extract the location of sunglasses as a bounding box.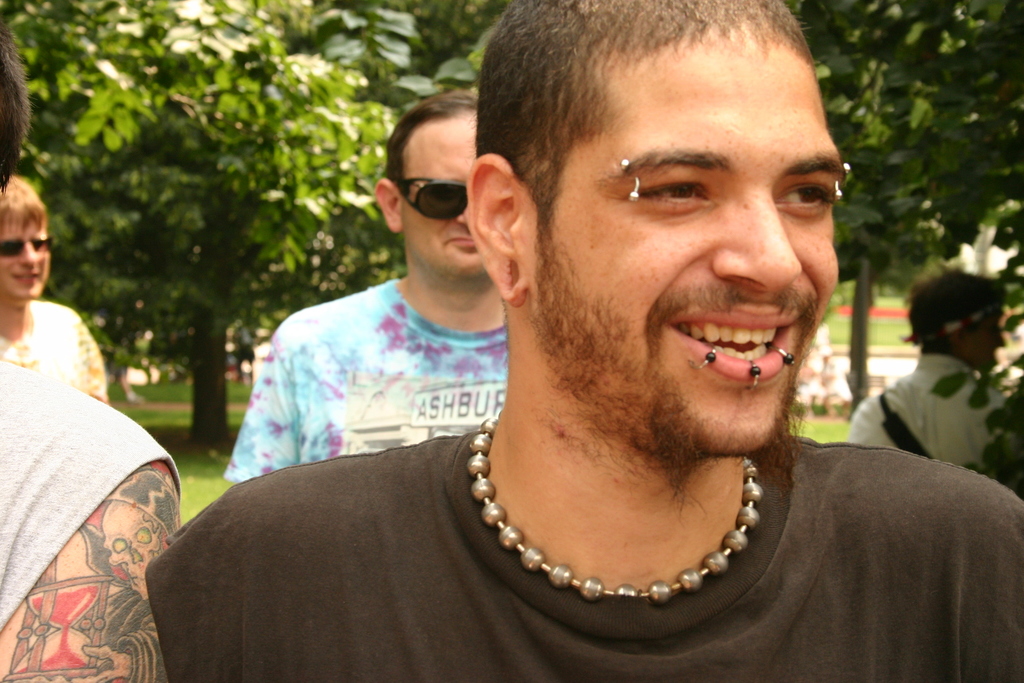
385:161:476:226.
